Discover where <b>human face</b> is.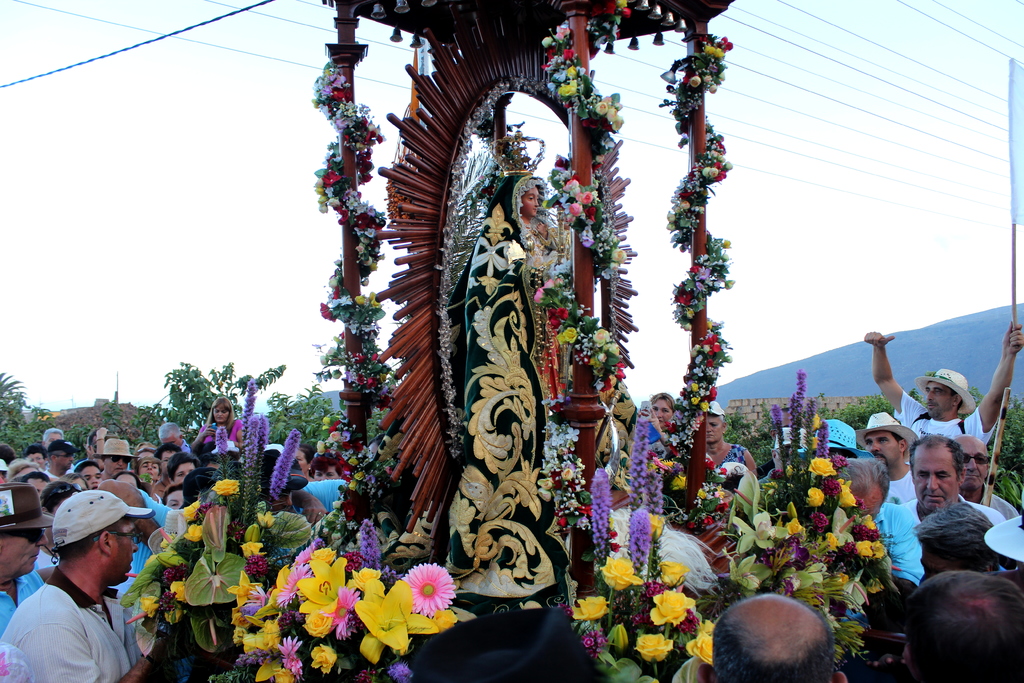
Discovered at x1=961, y1=446, x2=985, y2=492.
